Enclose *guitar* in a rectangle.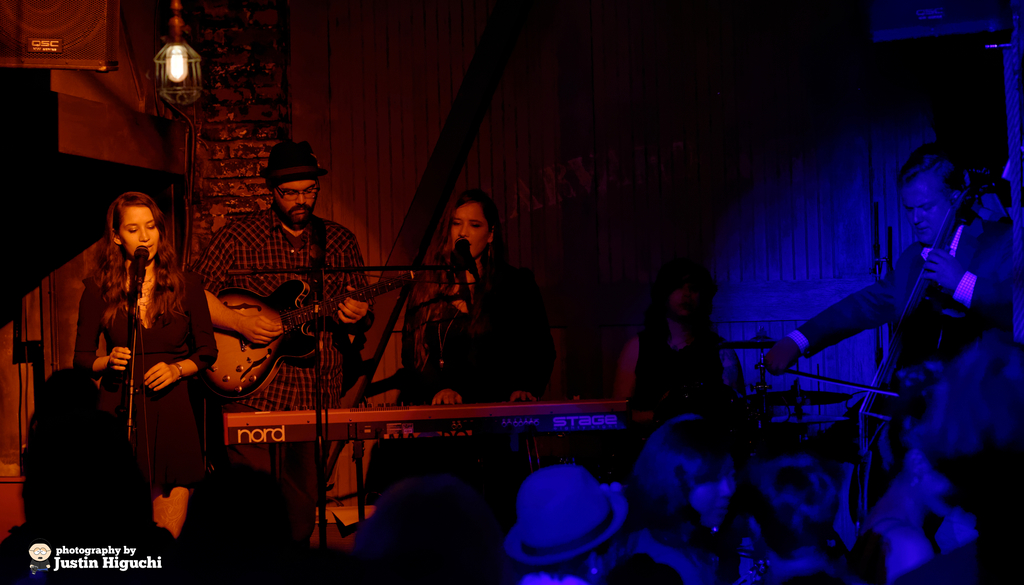
(204, 270, 426, 403).
